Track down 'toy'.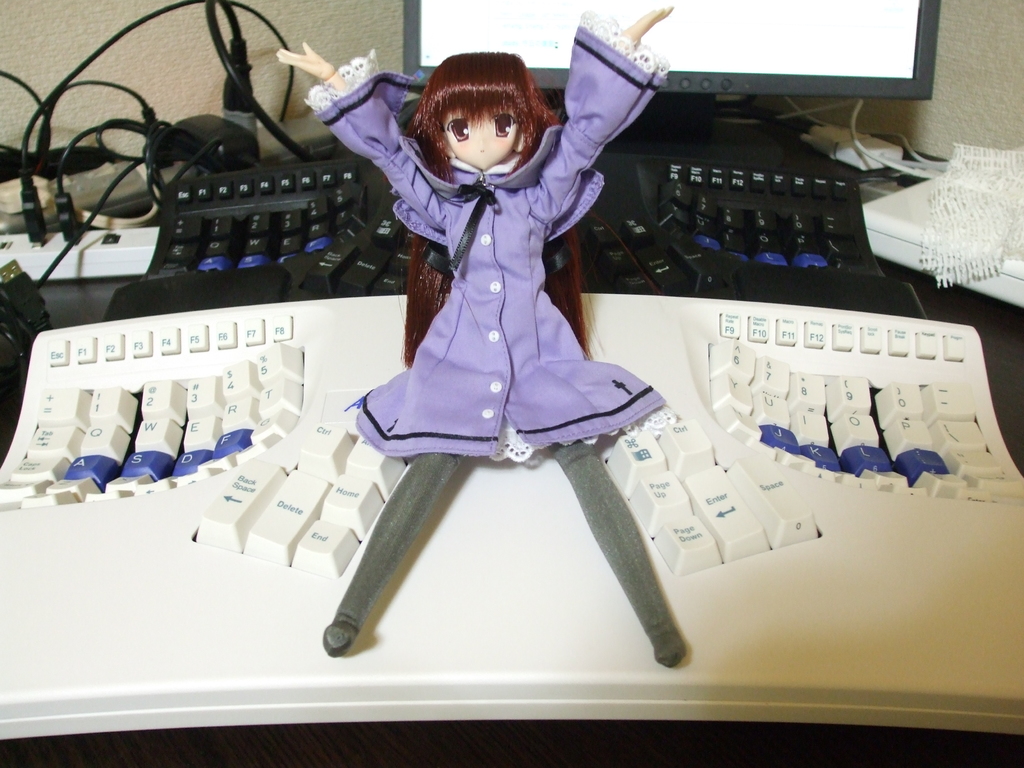
Tracked to left=297, top=35, right=694, bottom=582.
